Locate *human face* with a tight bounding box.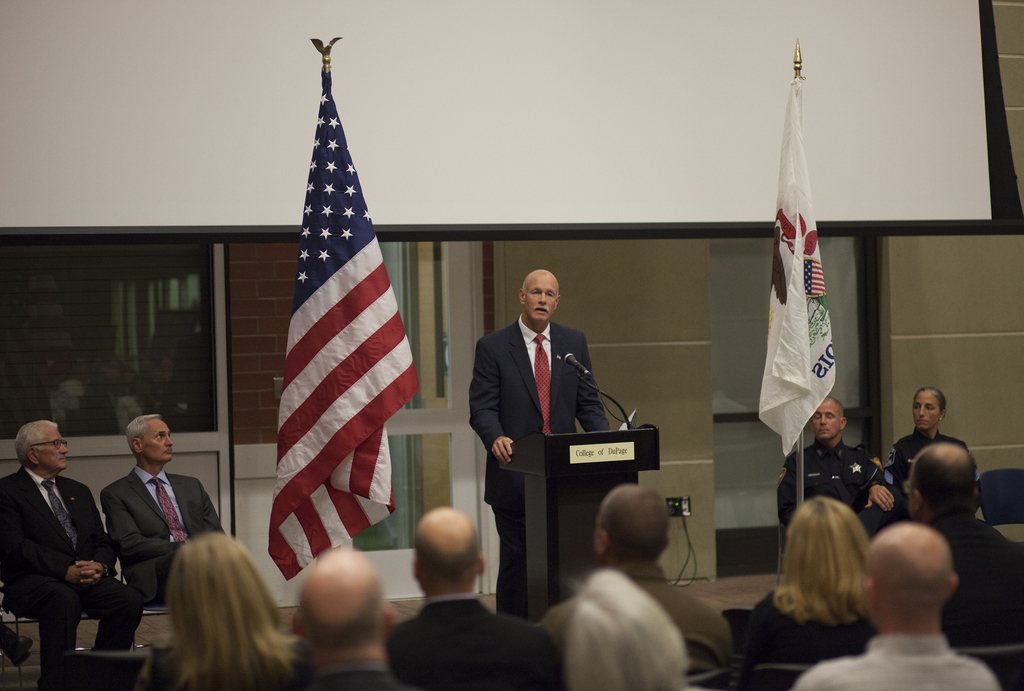
box=[914, 390, 940, 428].
